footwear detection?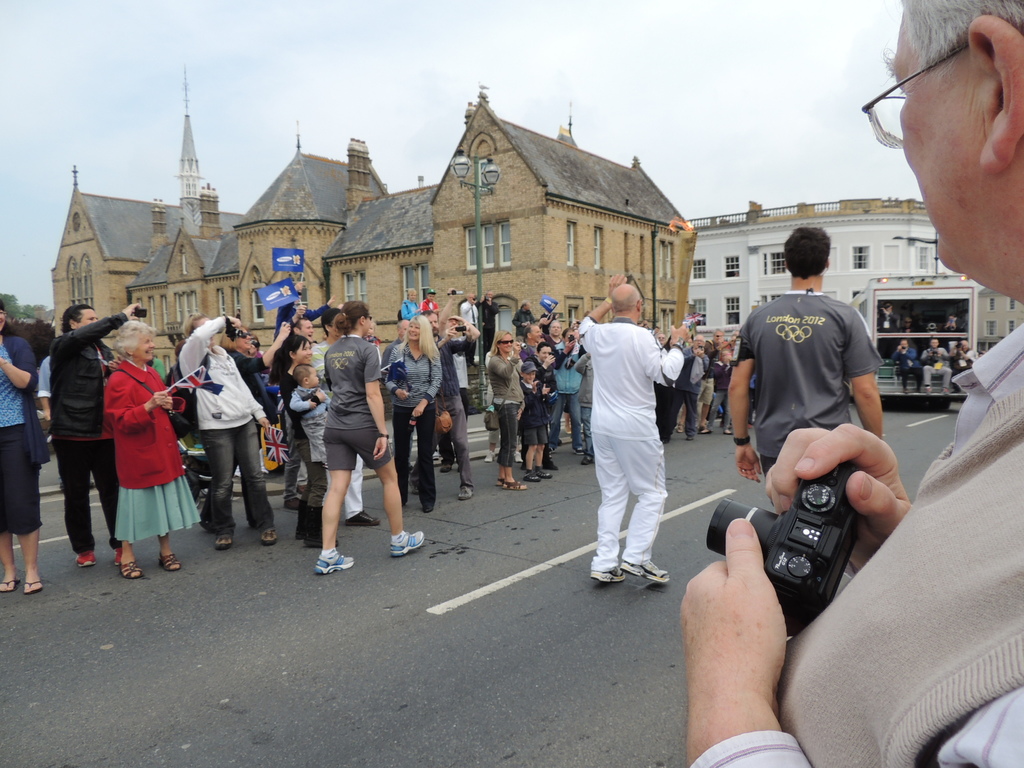
{"x1": 440, "y1": 466, "x2": 448, "y2": 471}
